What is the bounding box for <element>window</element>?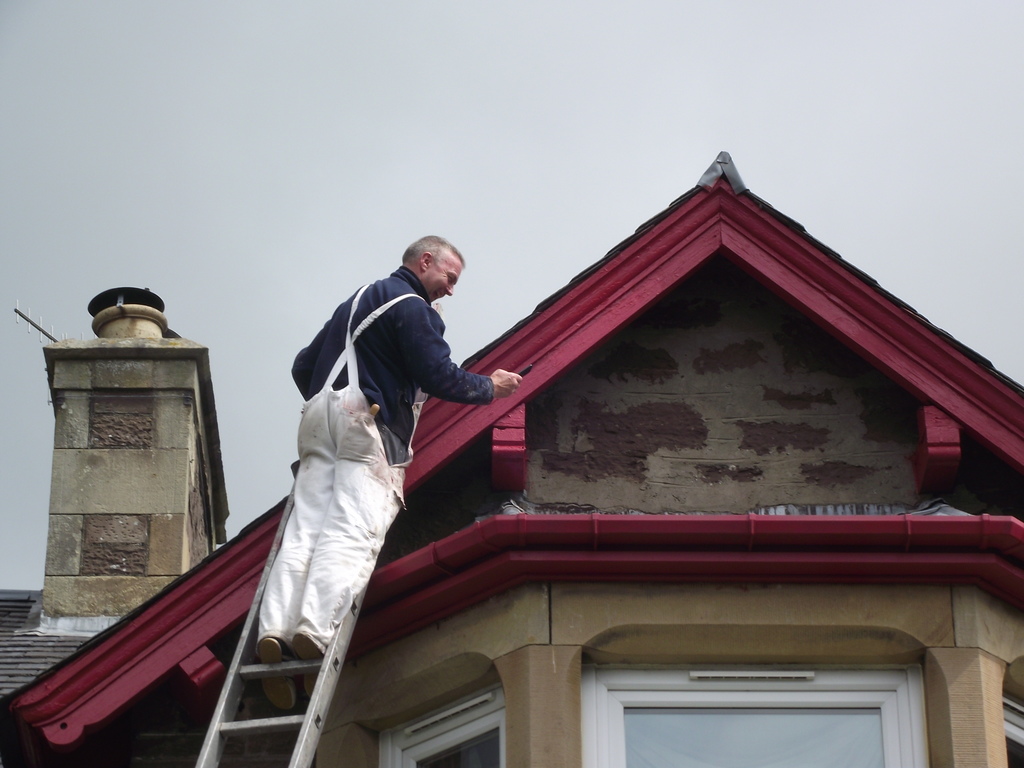
1000 700 1023 767.
